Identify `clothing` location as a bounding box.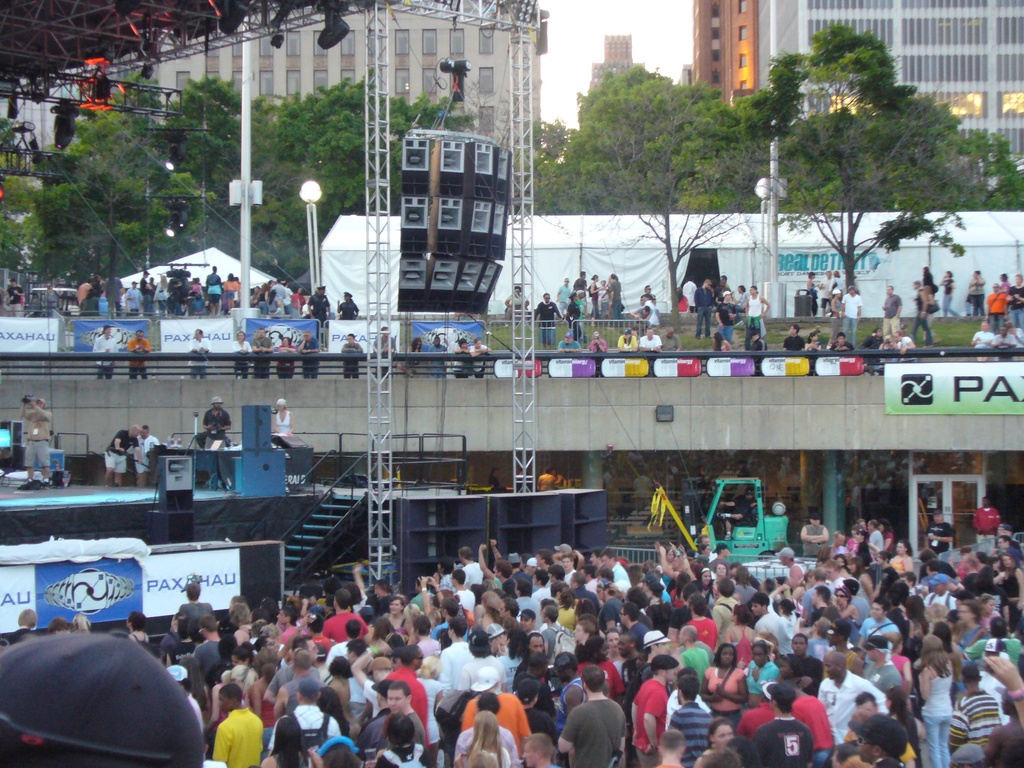
136/434/152/464.
